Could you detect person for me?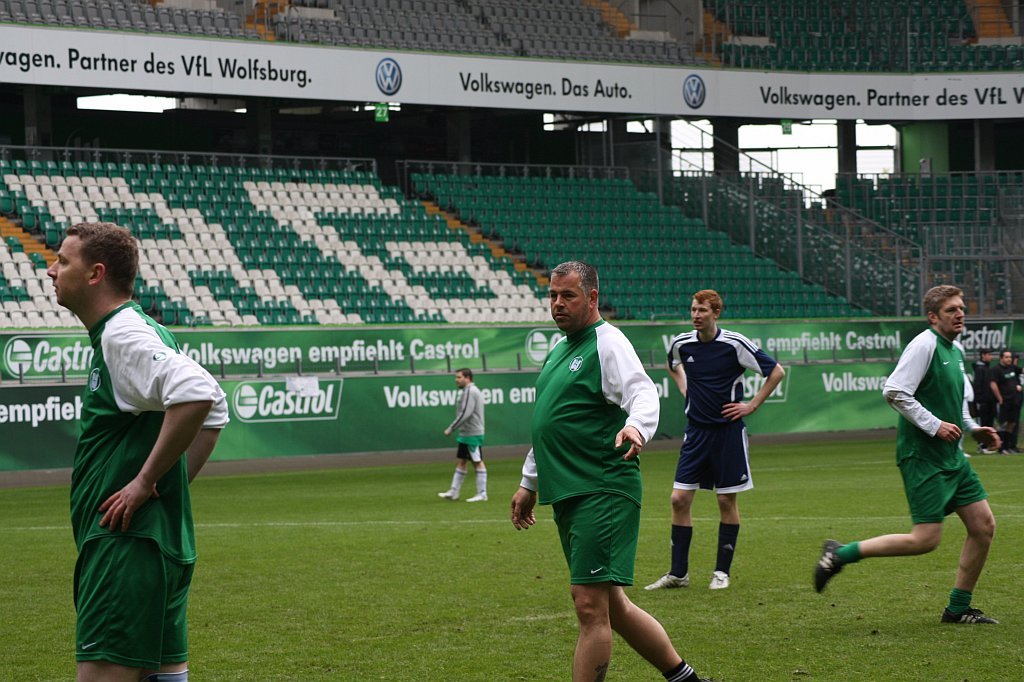
Detection result: crop(647, 290, 784, 592).
